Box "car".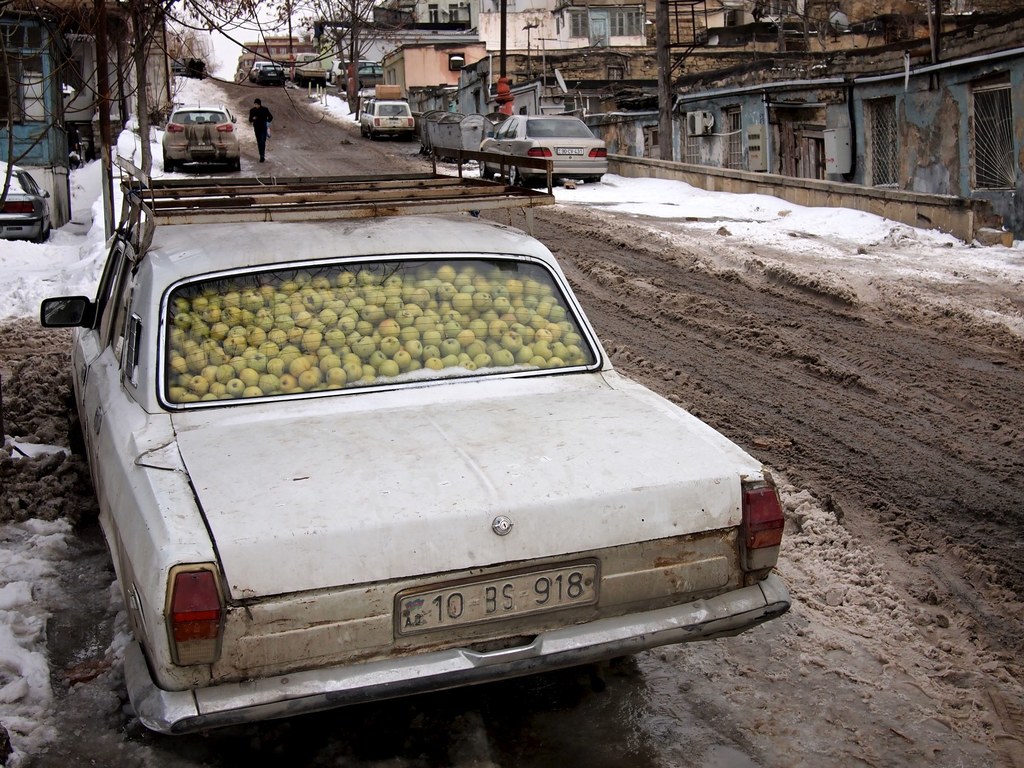
box=[477, 109, 610, 187].
